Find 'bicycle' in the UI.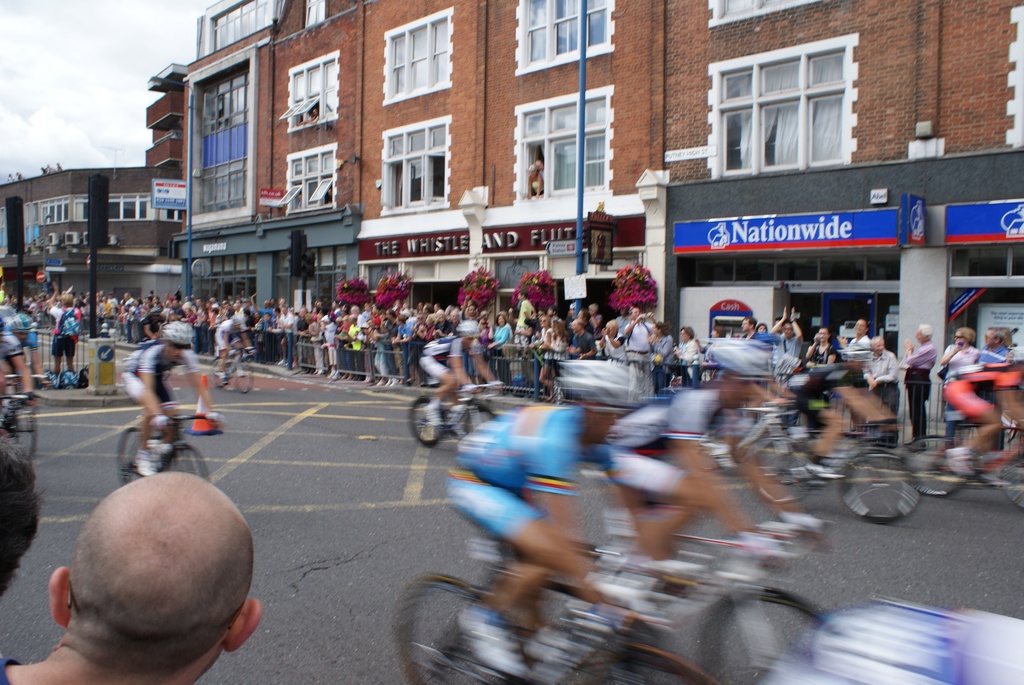
UI element at 402/386/497/449.
